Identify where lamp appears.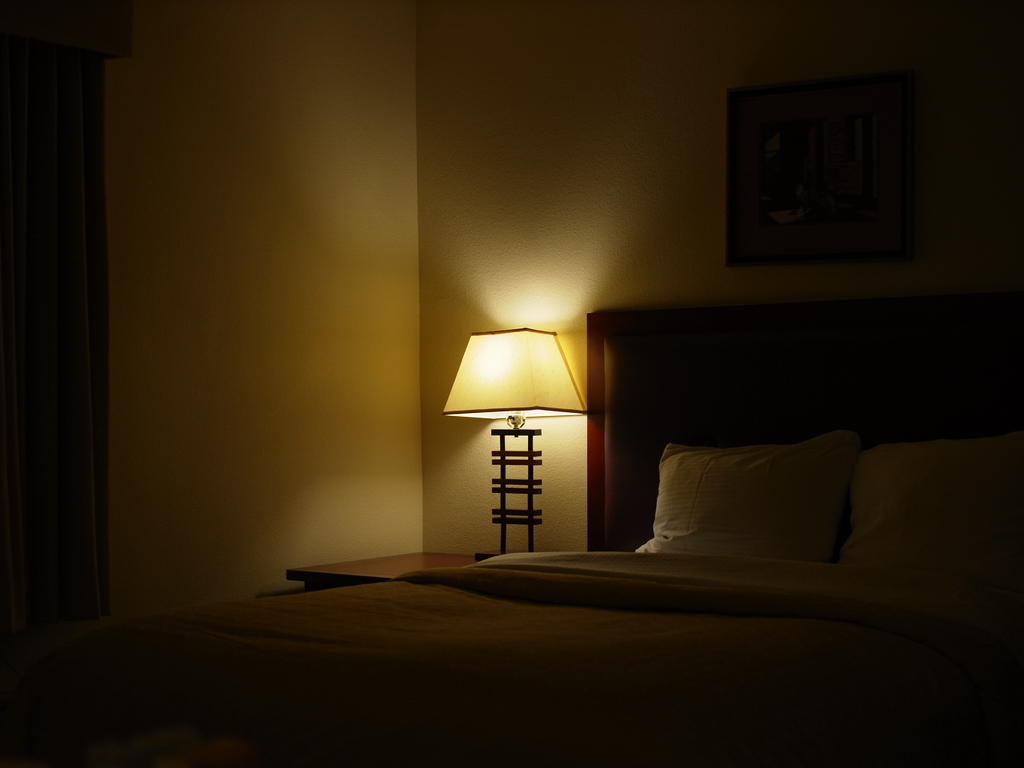
Appears at detection(438, 323, 599, 545).
